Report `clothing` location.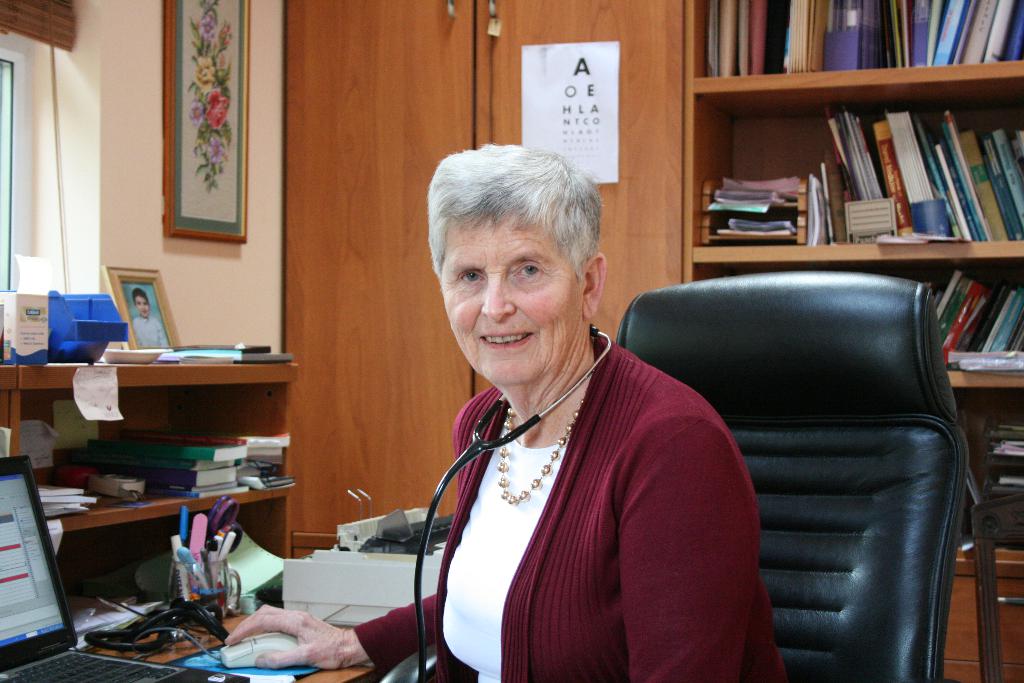
Report: [356,327,796,682].
